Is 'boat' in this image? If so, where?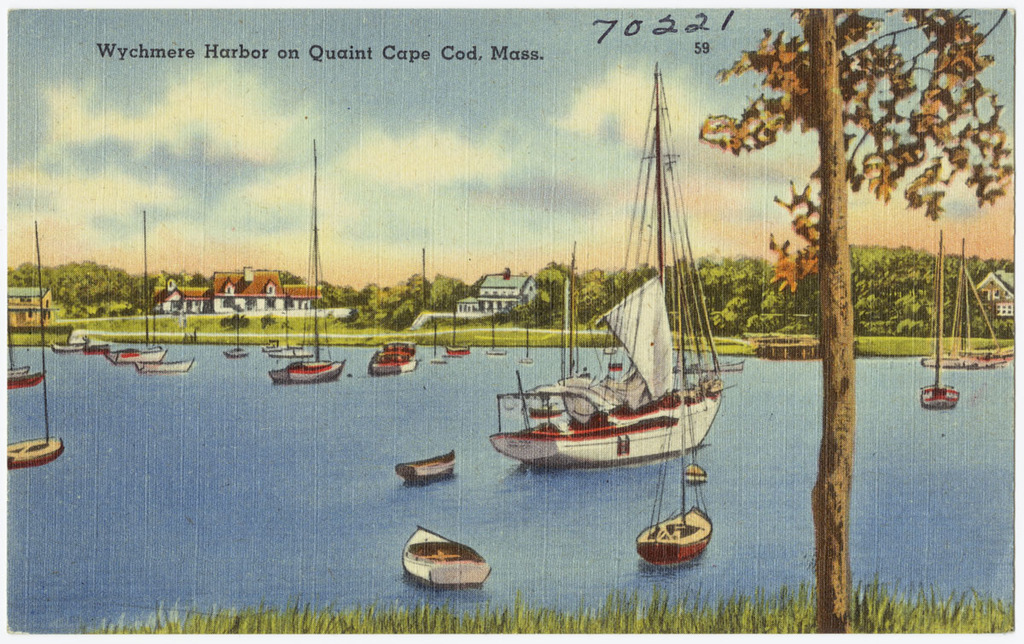
Yes, at 138, 349, 189, 384.
